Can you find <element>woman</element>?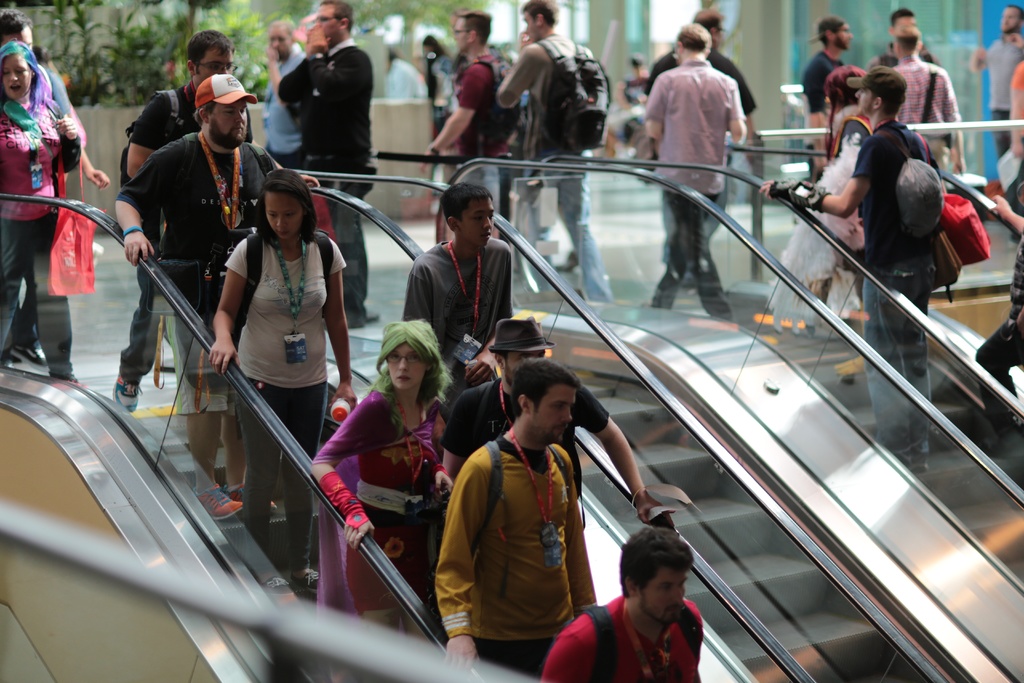
Yes, bounding box: bbox=(321, 325, 452, 639).
